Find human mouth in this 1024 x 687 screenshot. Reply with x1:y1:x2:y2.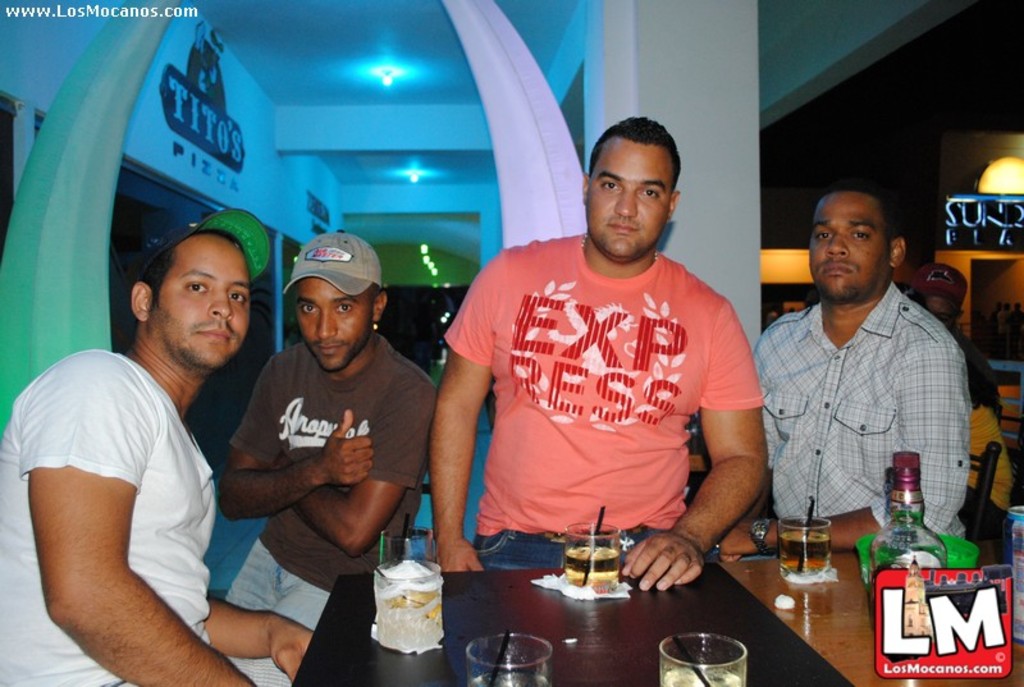
604:217:643:235.
